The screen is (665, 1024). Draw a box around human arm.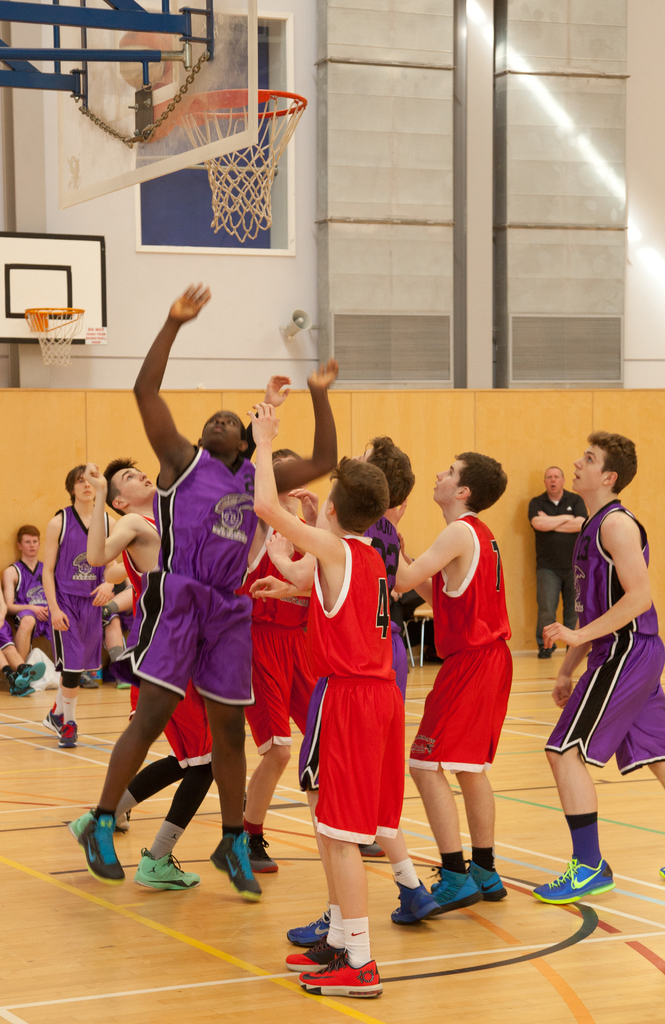
rect(381, 499, 465, 595).
